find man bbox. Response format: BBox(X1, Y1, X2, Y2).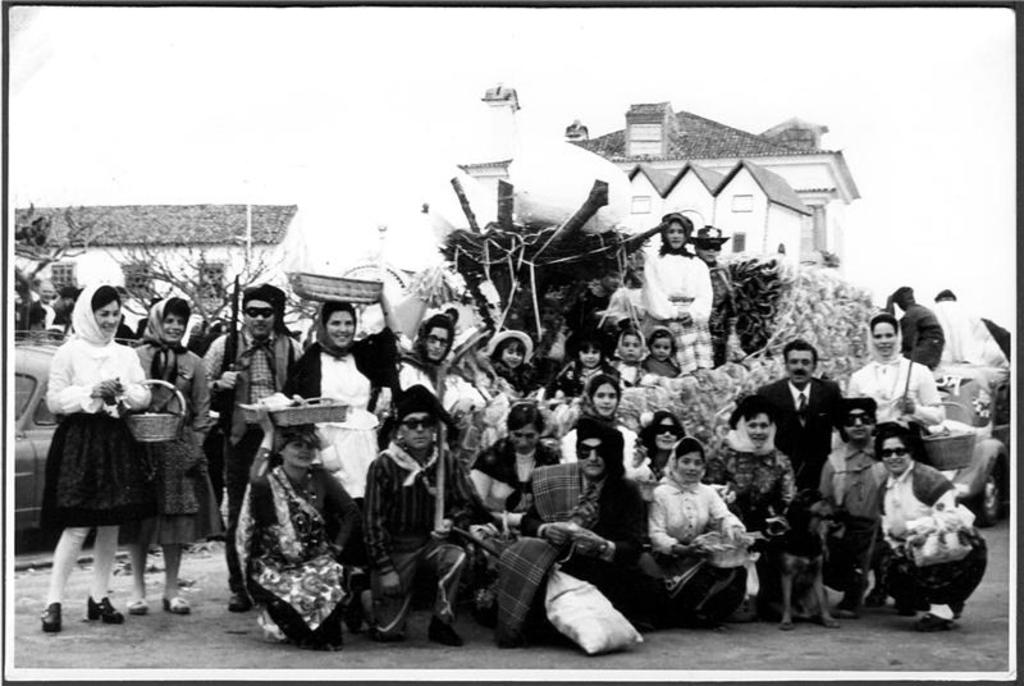
BBox(198, 283, 298, 613).
